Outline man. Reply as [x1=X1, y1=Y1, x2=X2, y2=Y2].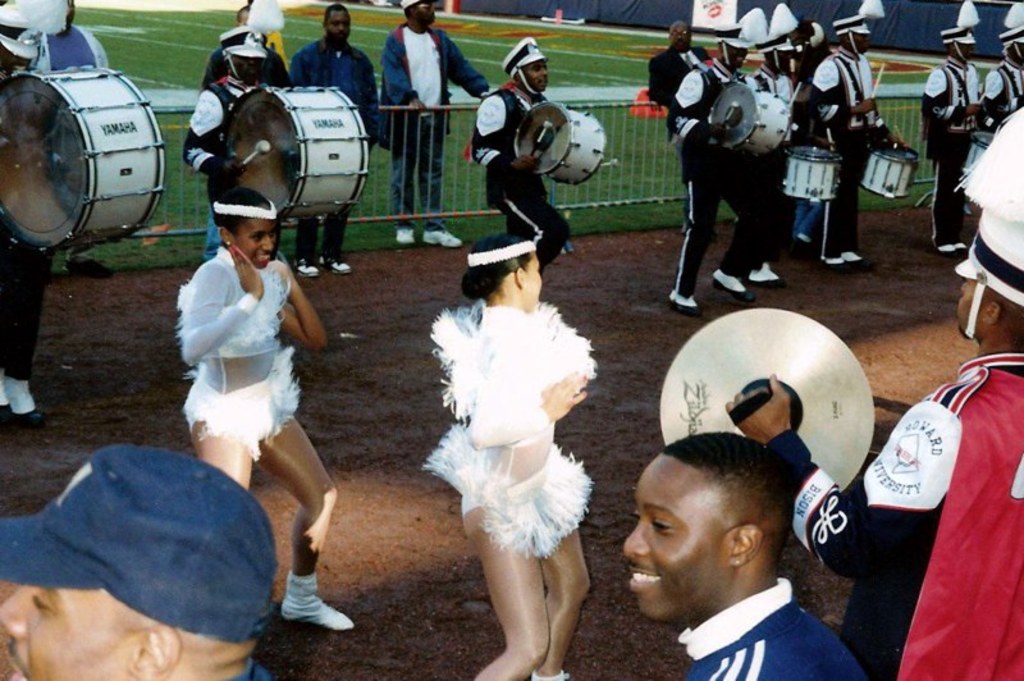
[x1=595, y1=434, x2=899, y2=680].
